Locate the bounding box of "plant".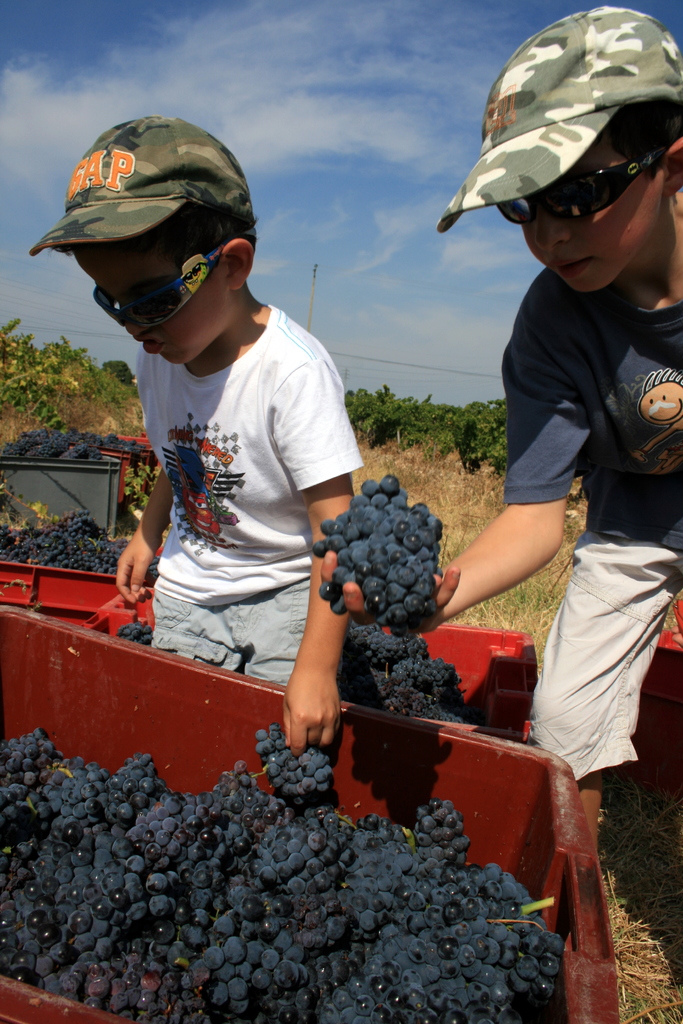
Bounding box: box=[660, 573, 682, 631].
